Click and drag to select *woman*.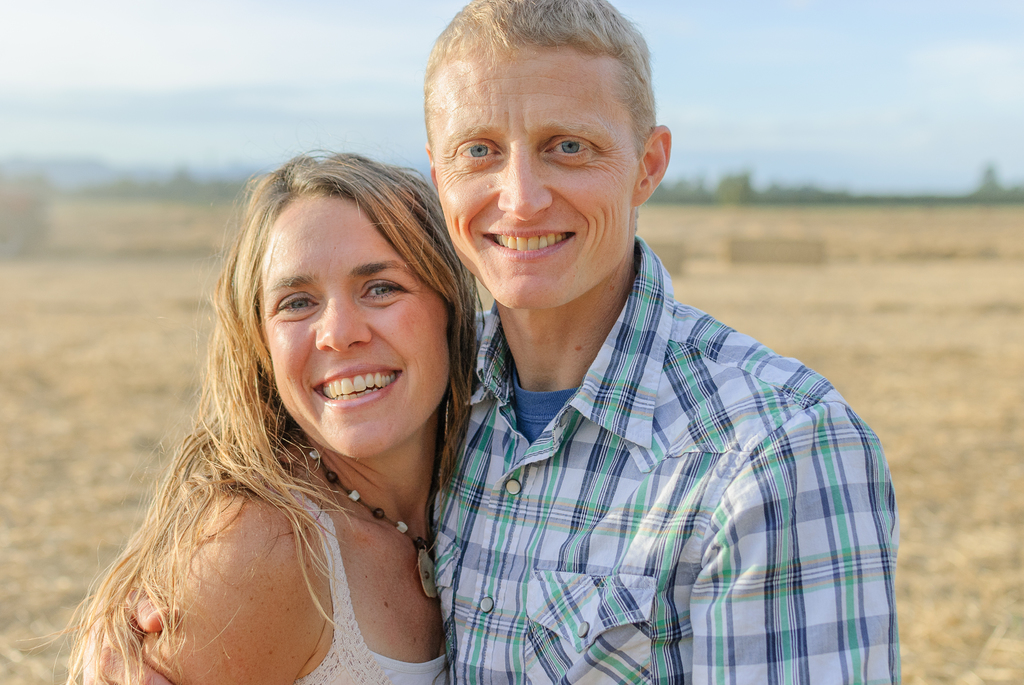
Selection: 49,95,506,684.
